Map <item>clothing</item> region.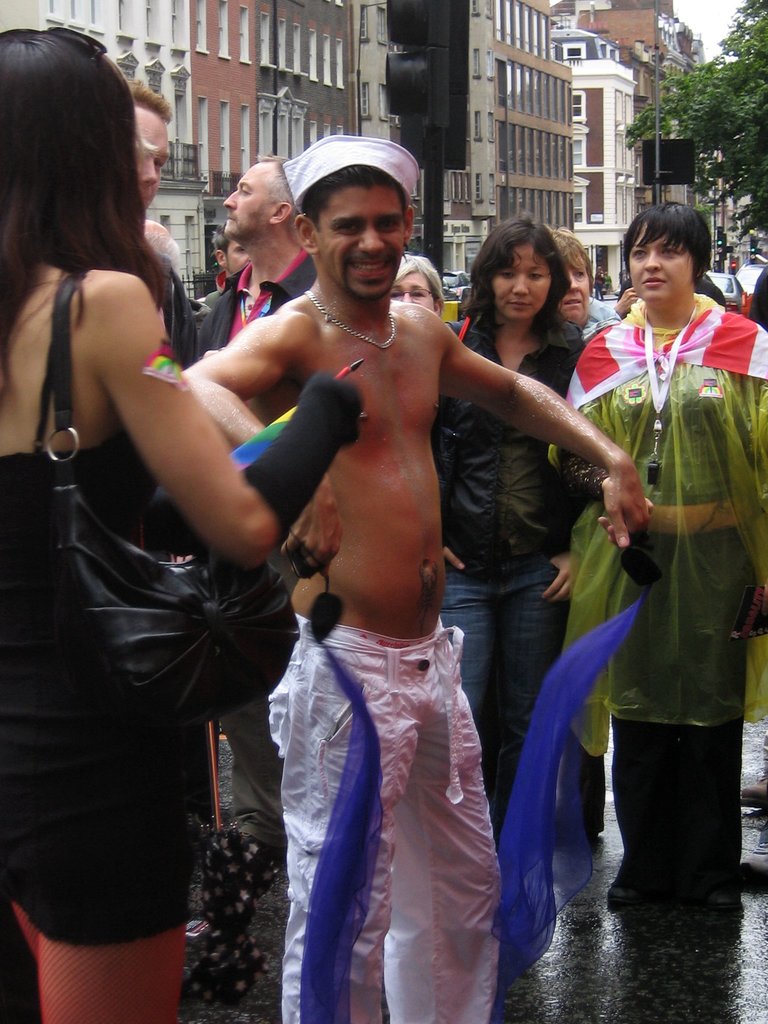
Mapped to x1=179, y1=234, x2=319, y2=362.
